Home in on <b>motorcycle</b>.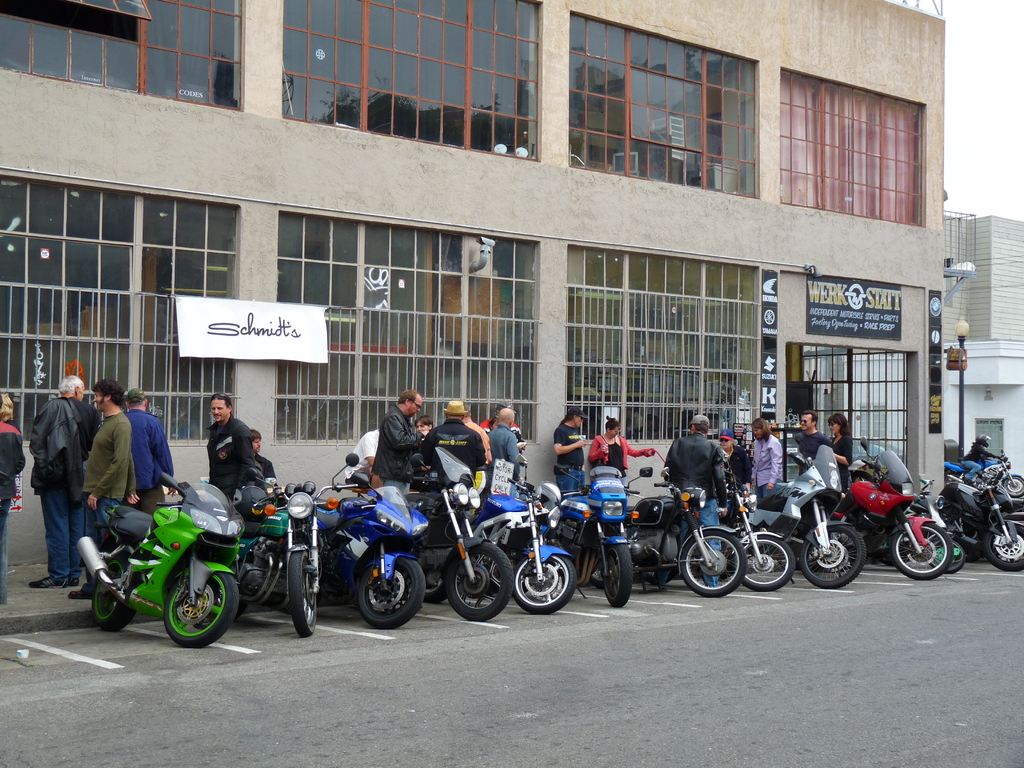
Homed in at (545,463,657,607).
